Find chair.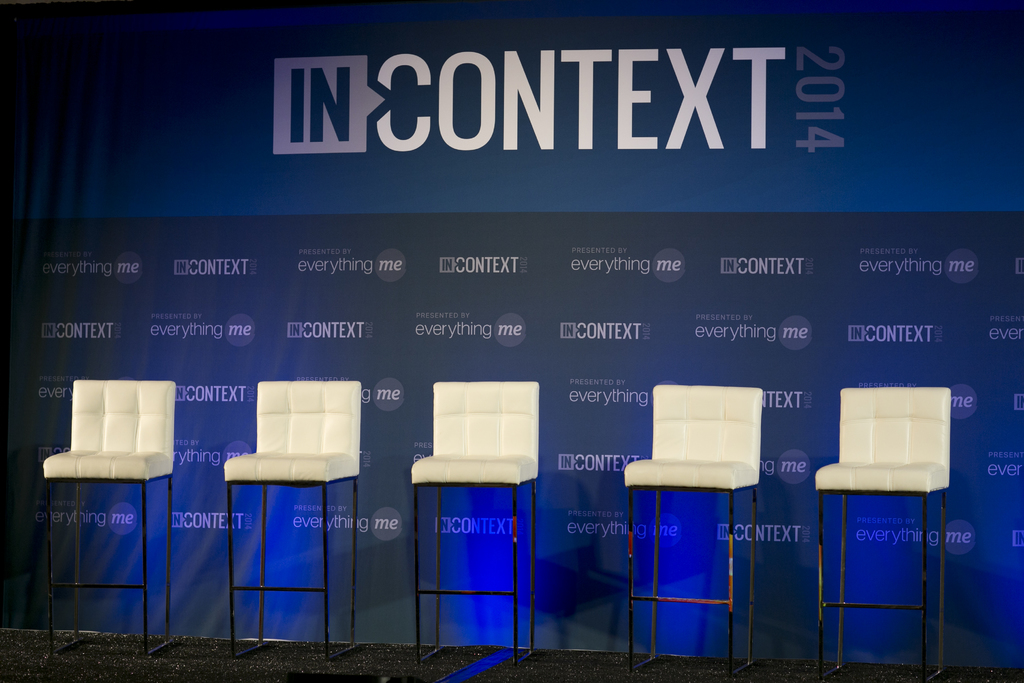
Rect(38, 378, 180, 658).
